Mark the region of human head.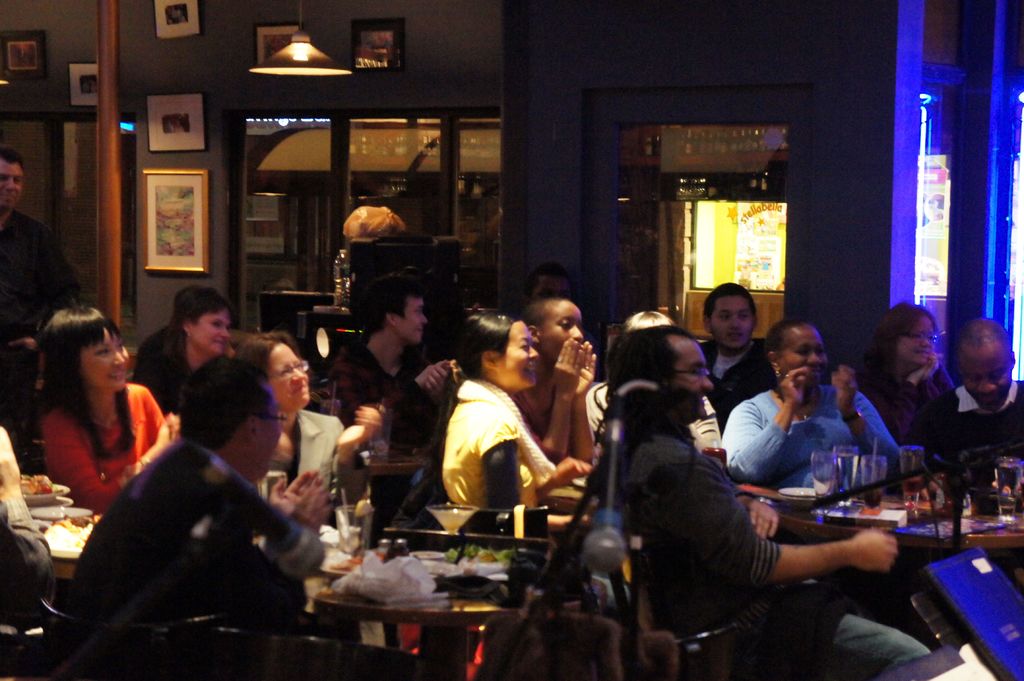
Region: x1=876 y1=302 x2=938 y2=365.
